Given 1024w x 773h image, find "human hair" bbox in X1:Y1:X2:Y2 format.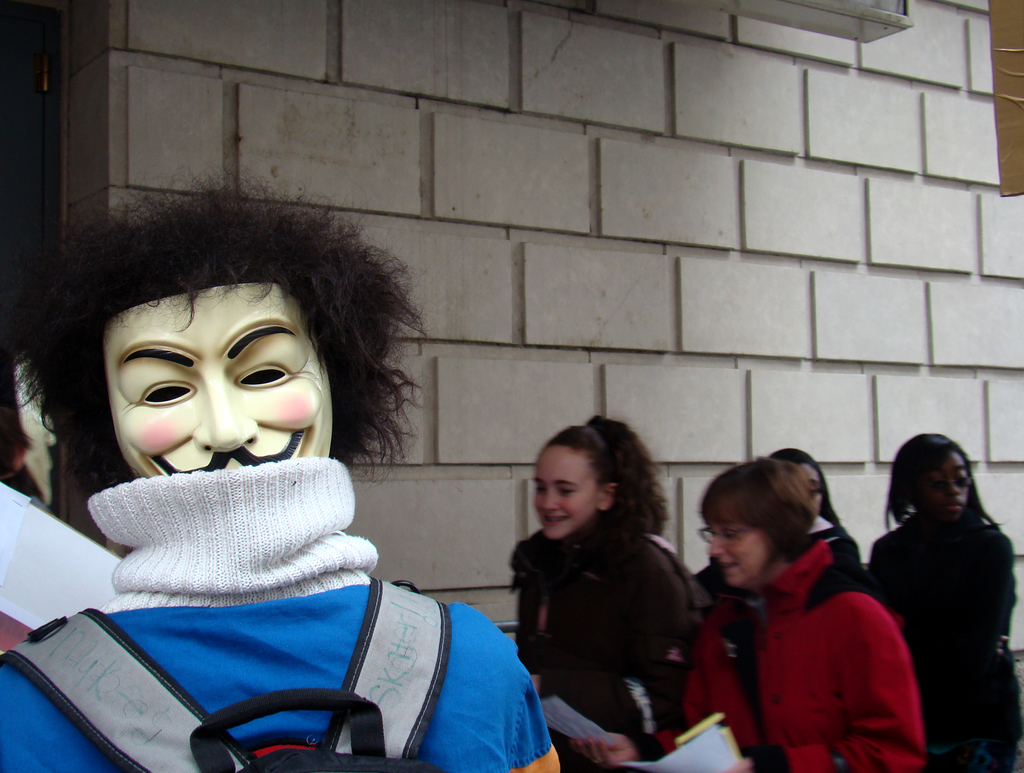
547:414:668:546.
